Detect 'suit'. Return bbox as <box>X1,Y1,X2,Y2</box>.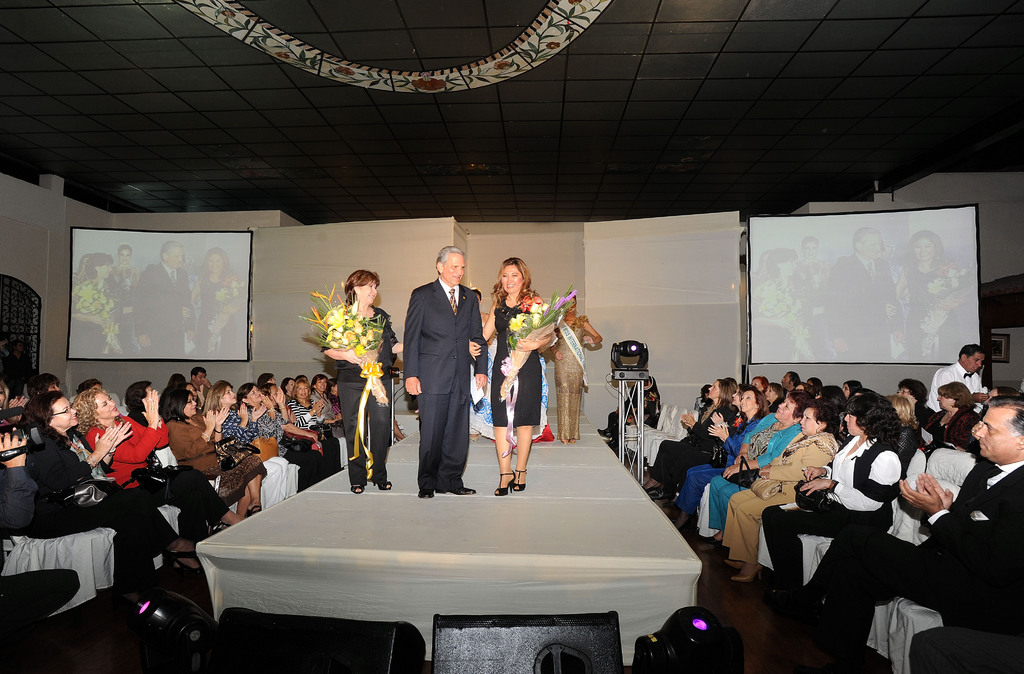
<box>684,401,737,448</box>.
